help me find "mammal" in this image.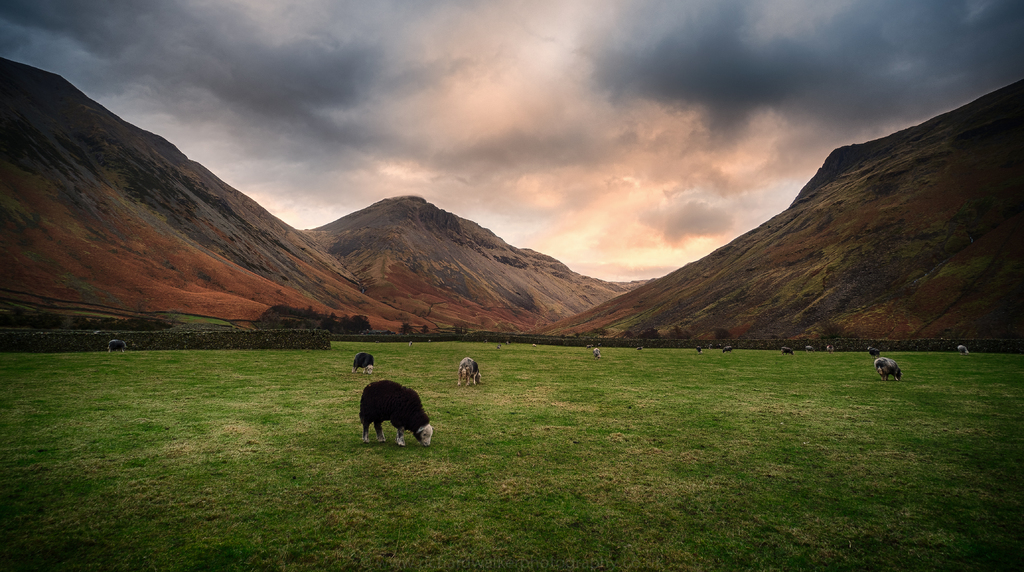
Found it: (827, 344, 833, 352).
